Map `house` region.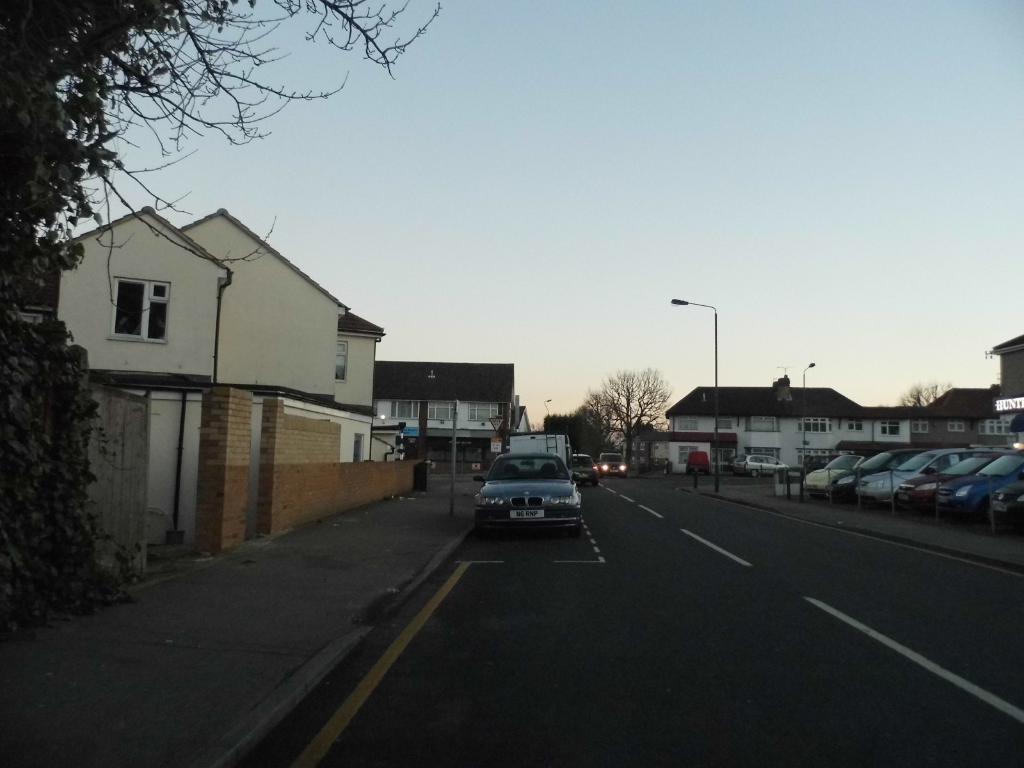
Mapped to l=649, t=378, r=876, b=476.
